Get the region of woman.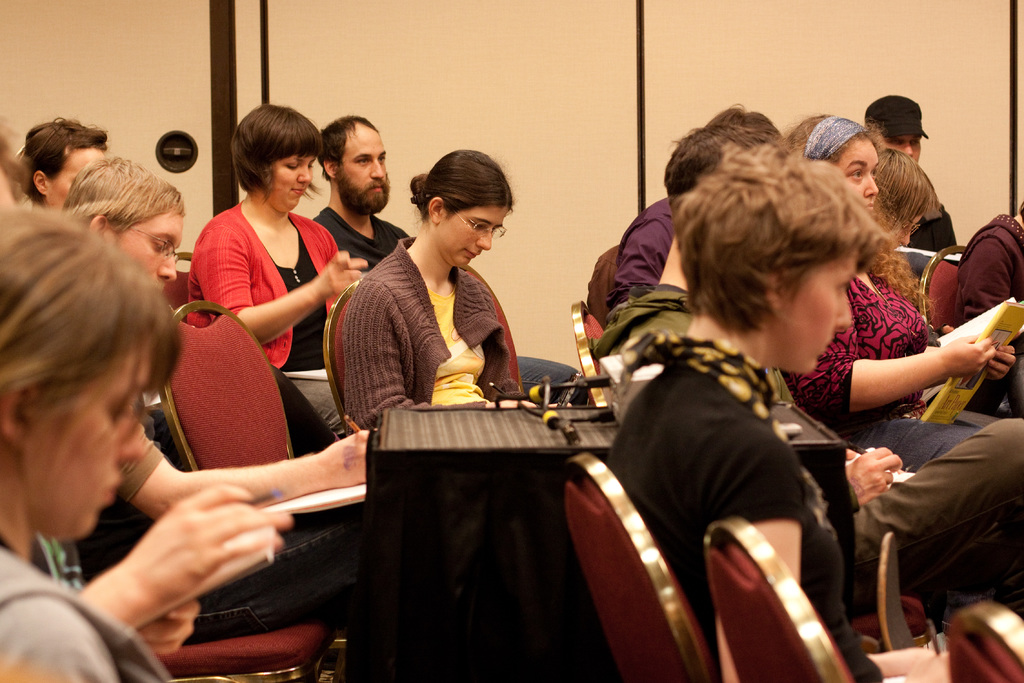
BBox(343, 151, 515, 438).
